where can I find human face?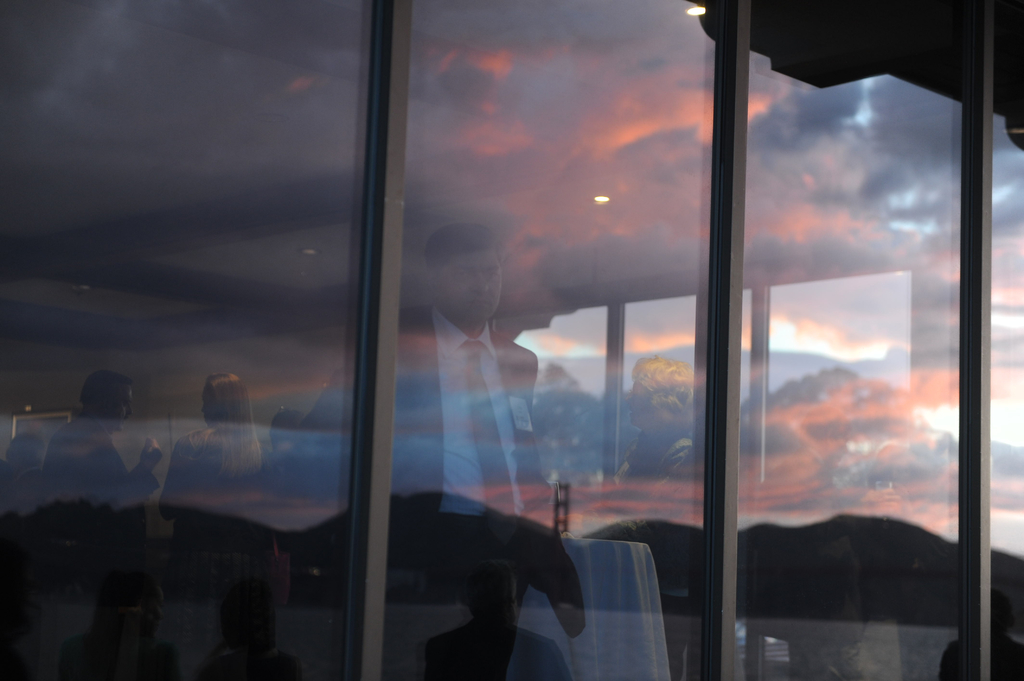
You can find it at Rect(429, 223, 513, 328).
